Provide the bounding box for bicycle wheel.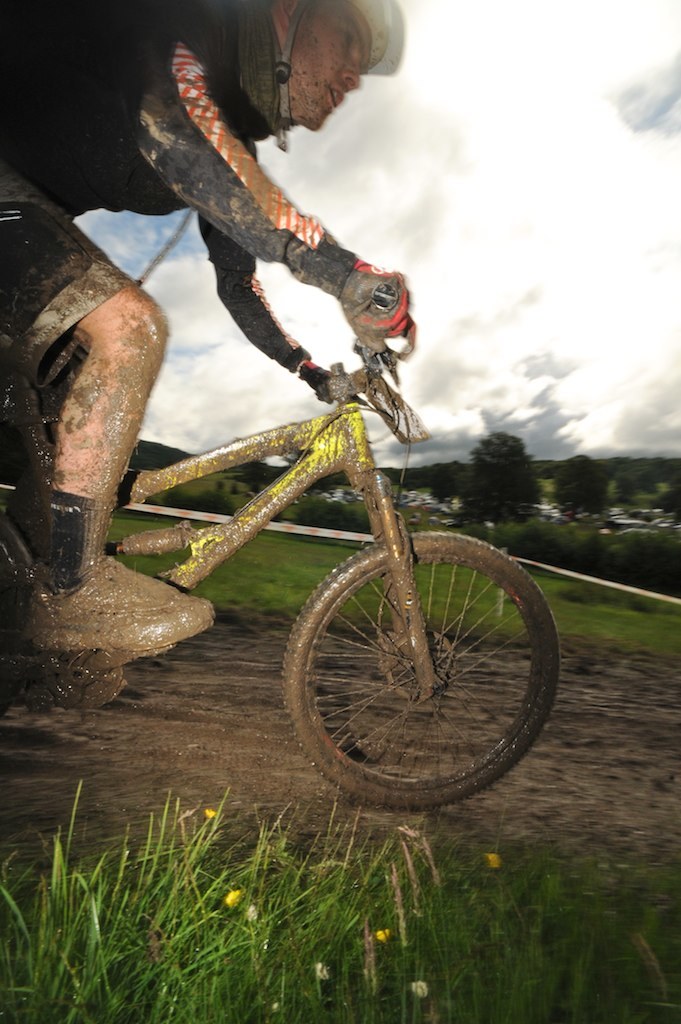
(x1=279, y1=524, x2=561, y2=808).
